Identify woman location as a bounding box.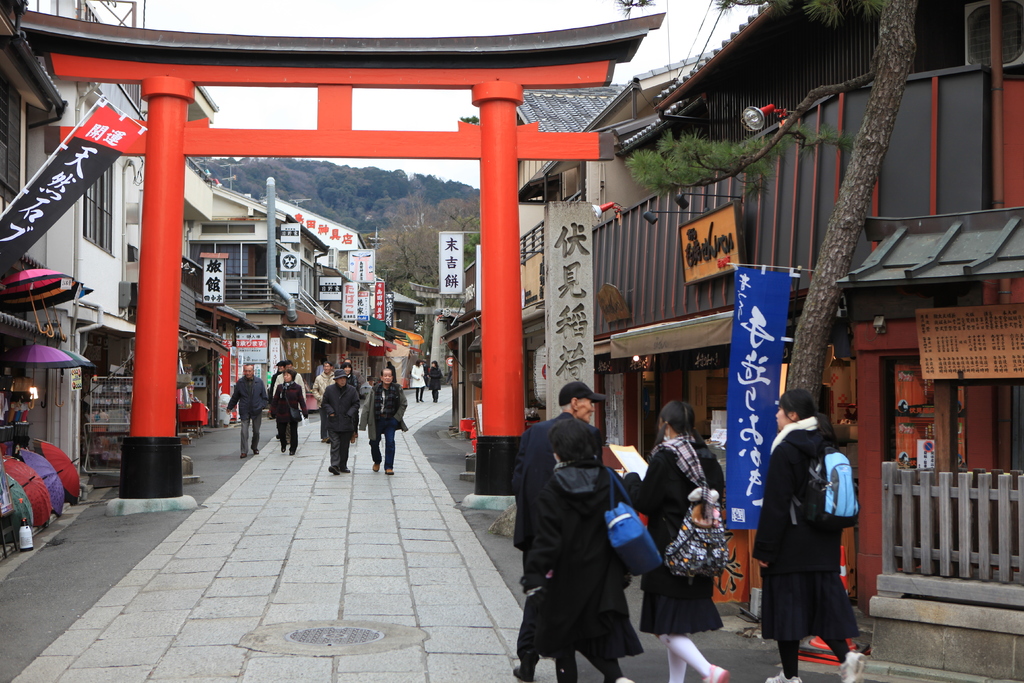
{"x1": 765, "y1": 377, "x2": 867, "y2": 671}.
